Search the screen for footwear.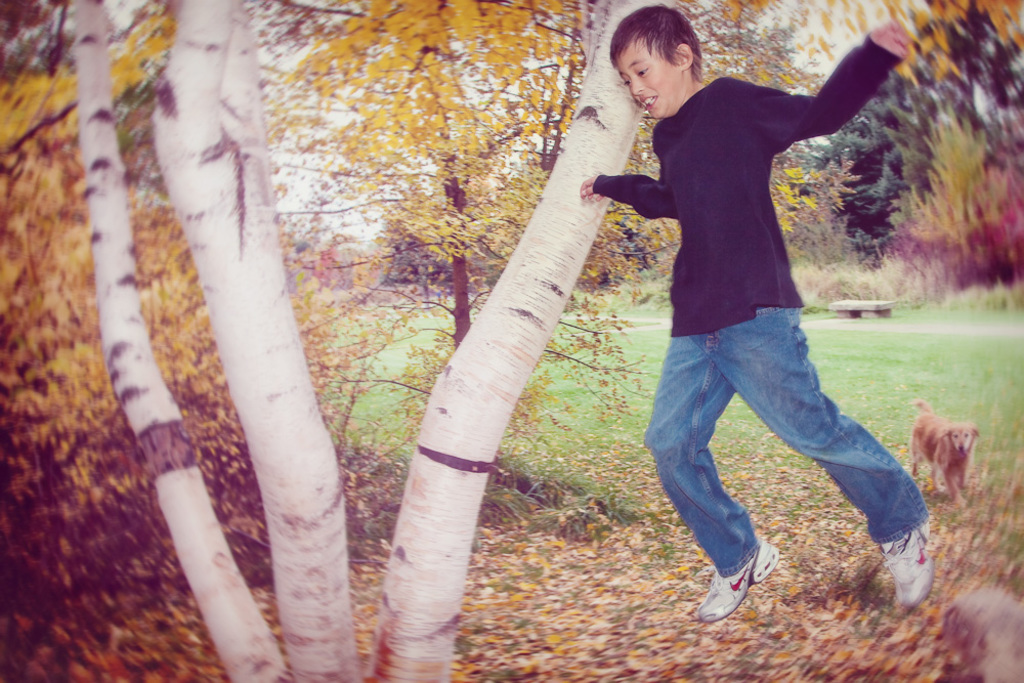
Found at rect(880, 514, 944, 606).
